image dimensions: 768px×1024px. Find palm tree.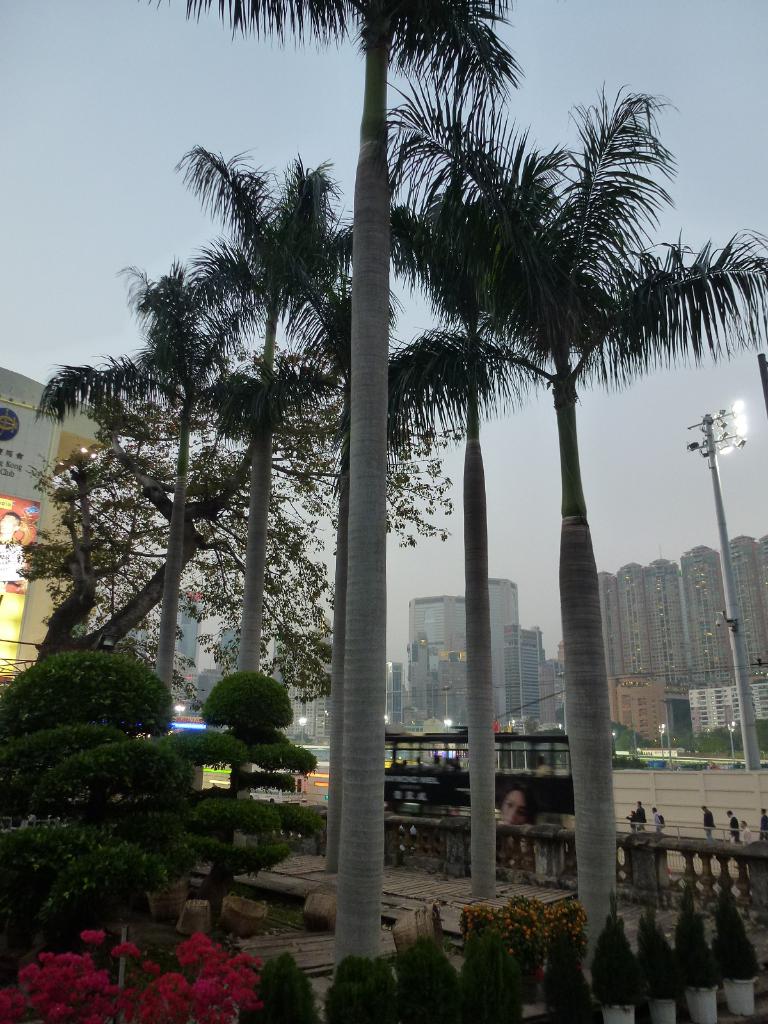
l=387, t=85, r=767, b=951.
